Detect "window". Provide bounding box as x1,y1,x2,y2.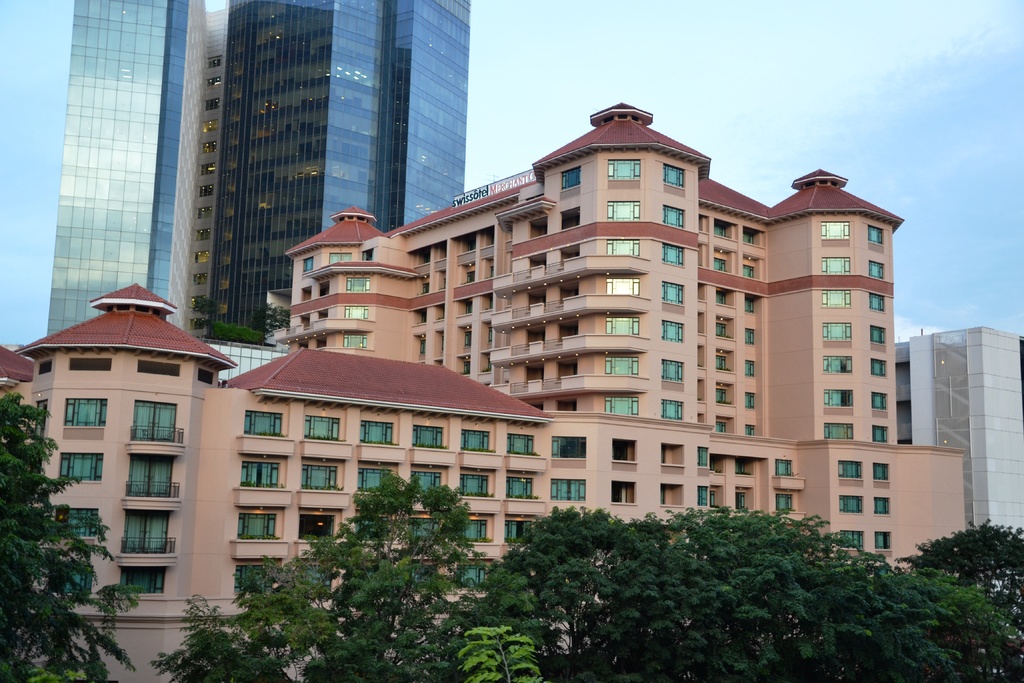
837,531,863,551.
